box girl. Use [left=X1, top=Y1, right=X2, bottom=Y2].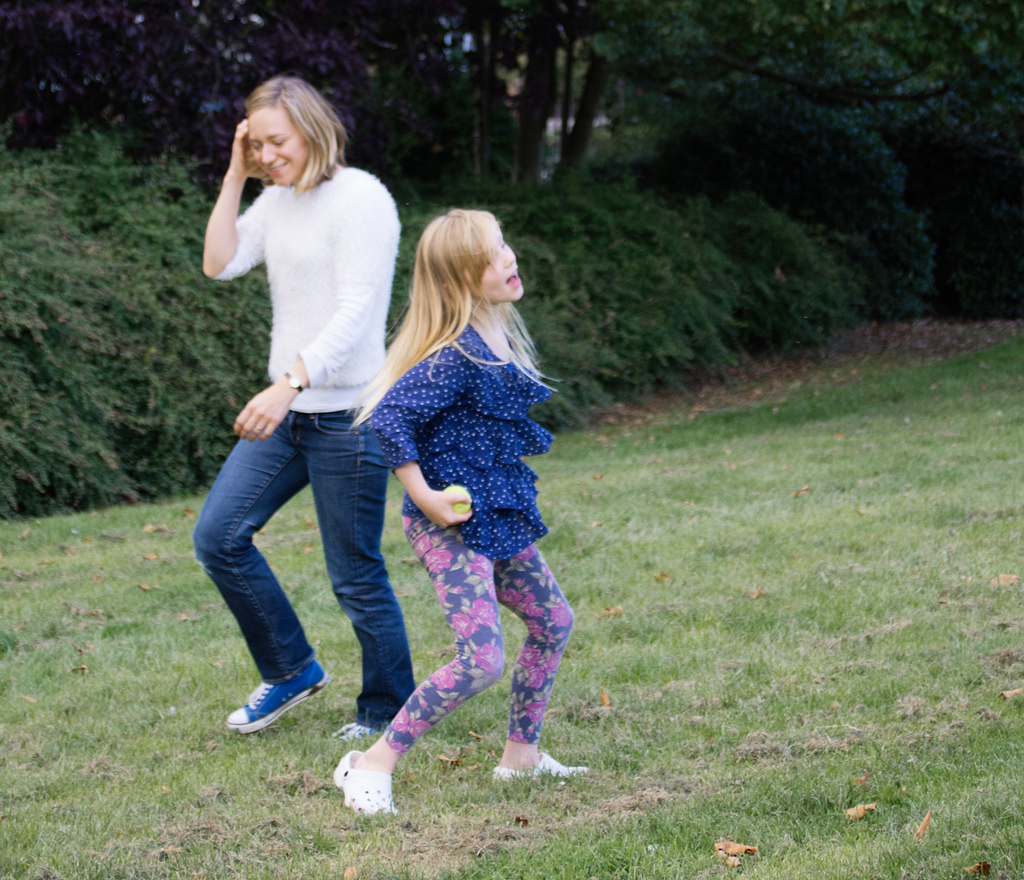
[left=190, top=77, right=455, bottom=745].
